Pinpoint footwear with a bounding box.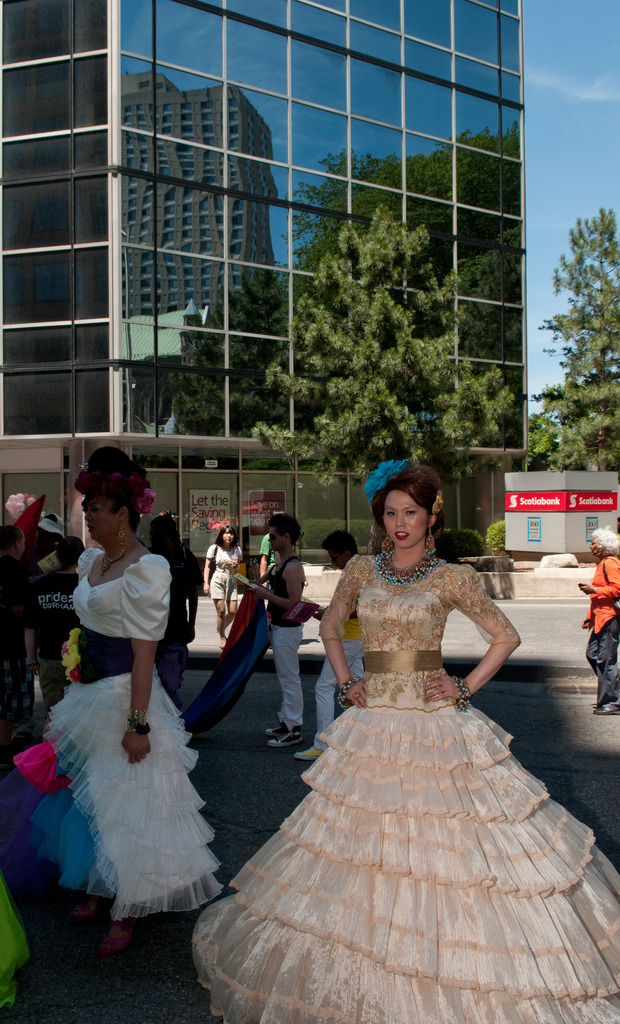
x1=593, y1=701, x2=619, y2=716.
